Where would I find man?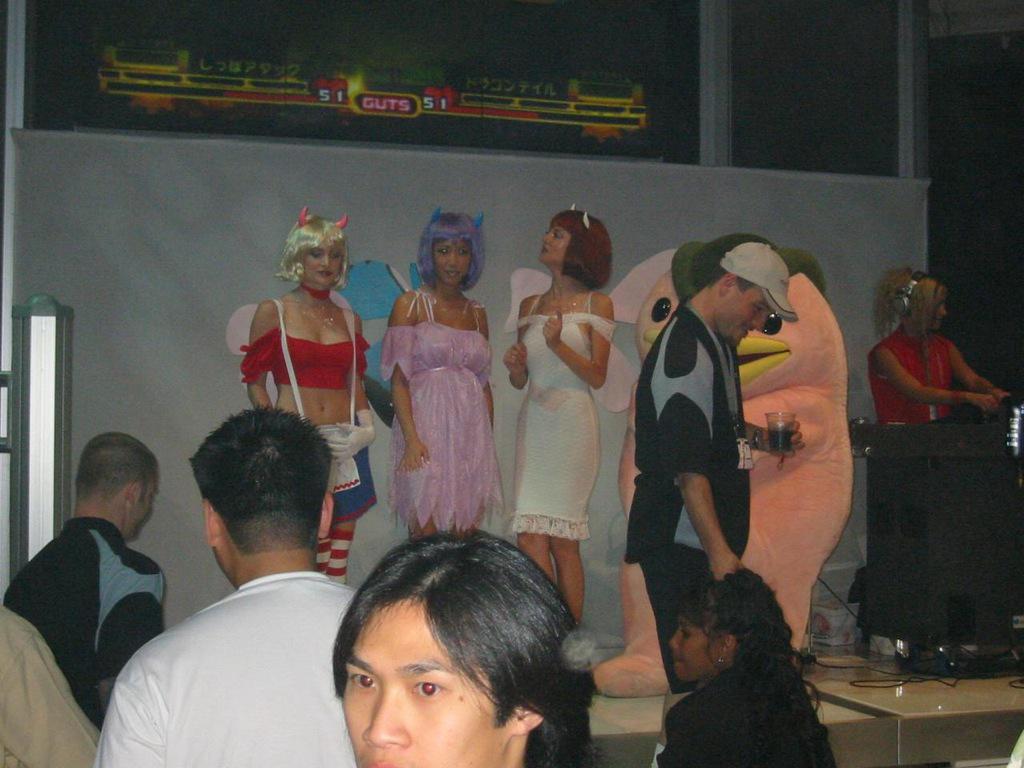
At [left=14, top=425, right=188, bottom=746].
